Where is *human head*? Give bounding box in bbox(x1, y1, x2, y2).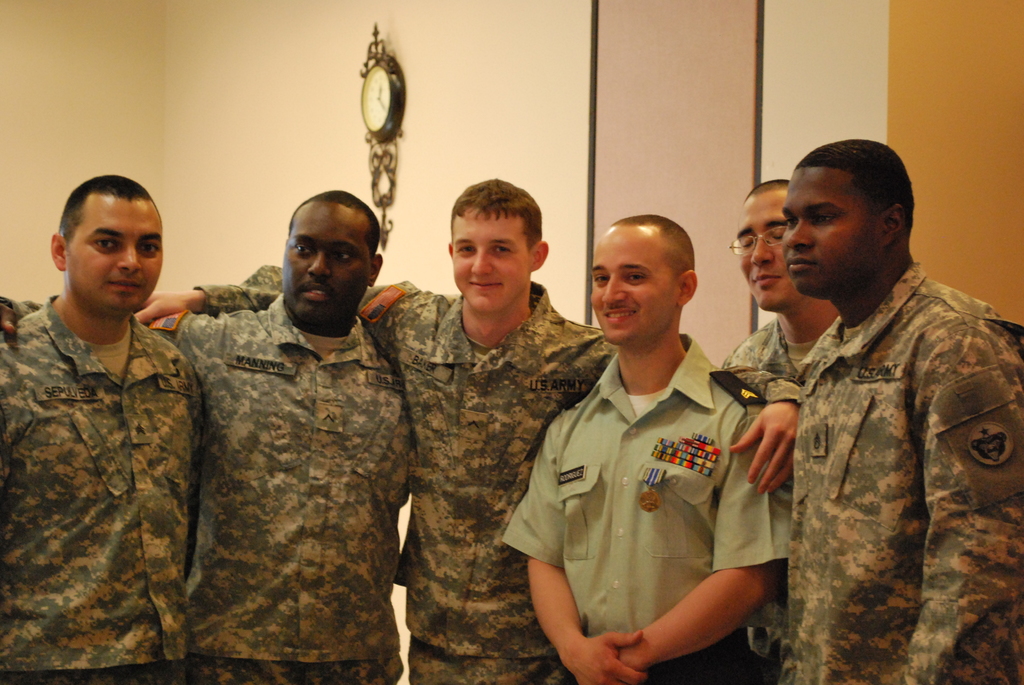
bbox(258, 187, 379, 322).
